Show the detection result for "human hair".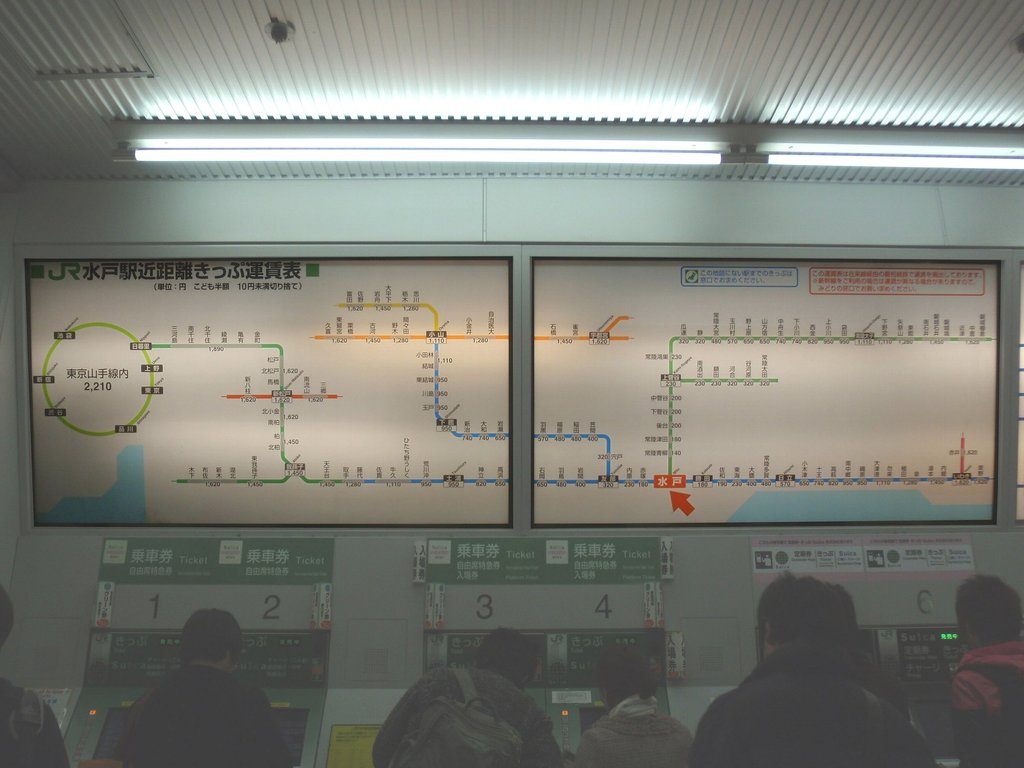
473/628/535/682.
